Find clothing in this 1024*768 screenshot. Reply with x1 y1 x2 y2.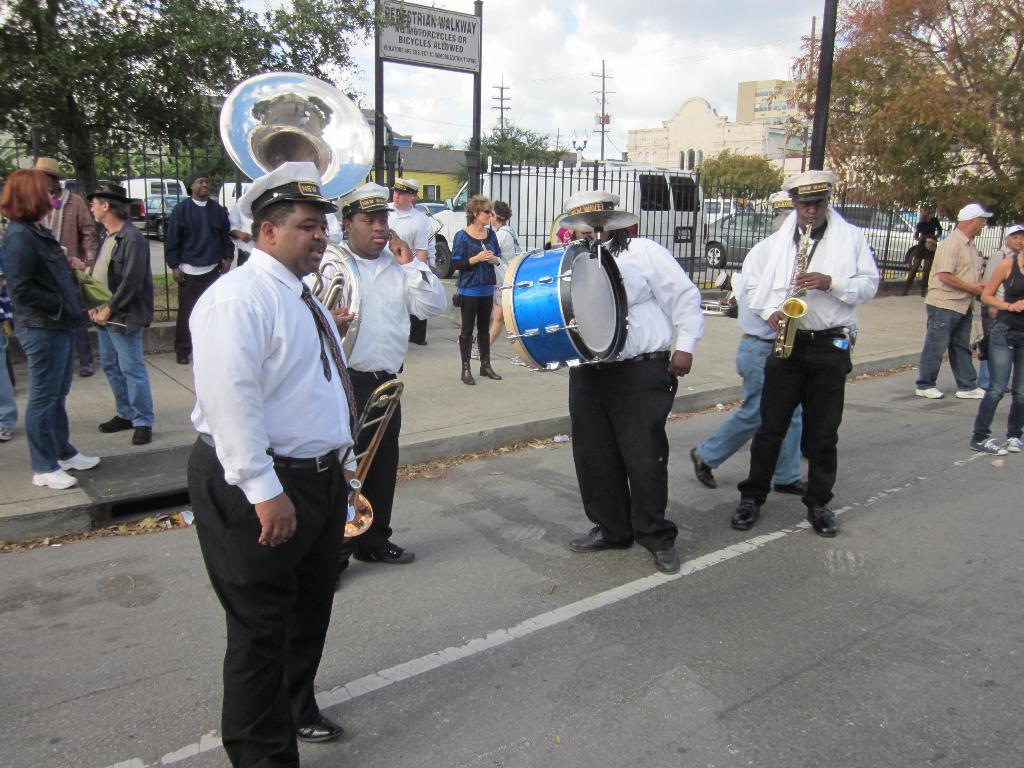
158 184 250 362.
